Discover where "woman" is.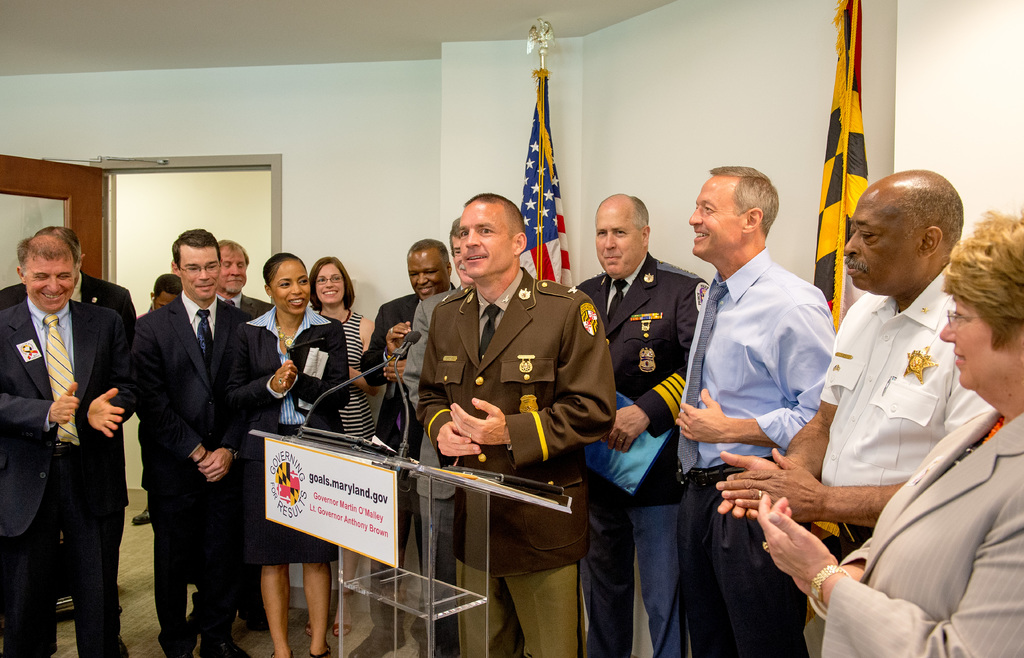
Discovered at crop(220, 248, 356, 657).
